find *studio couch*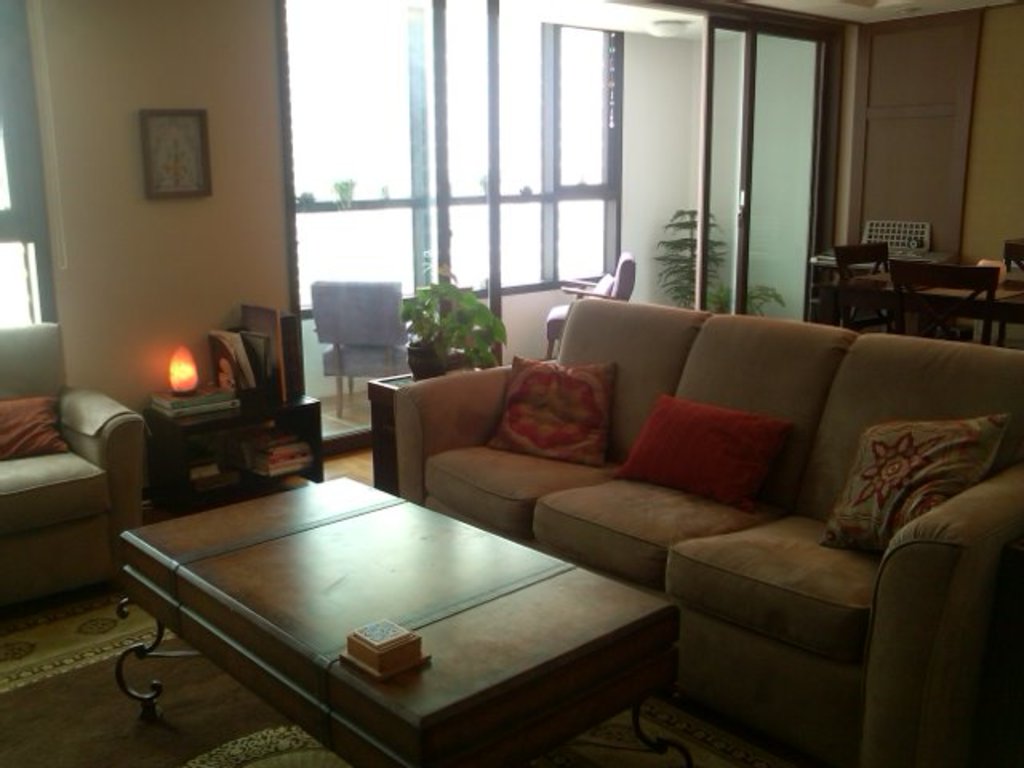
[left=0, top=317, right=139, bottom=621]
